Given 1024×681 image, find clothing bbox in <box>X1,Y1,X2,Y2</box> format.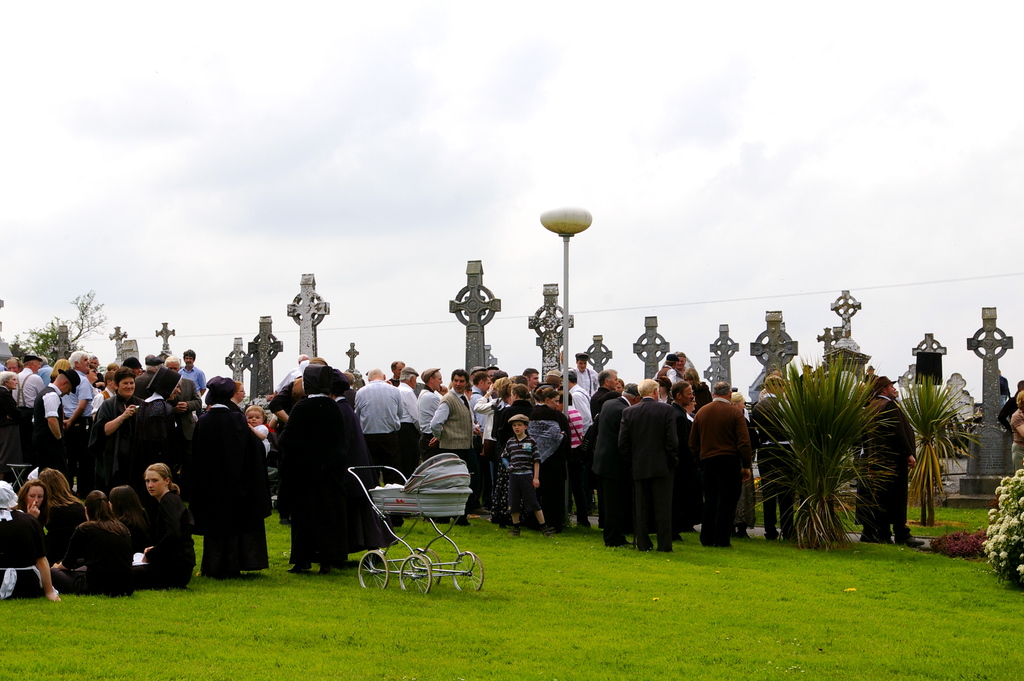
<box>564,366,598,396</box>.
